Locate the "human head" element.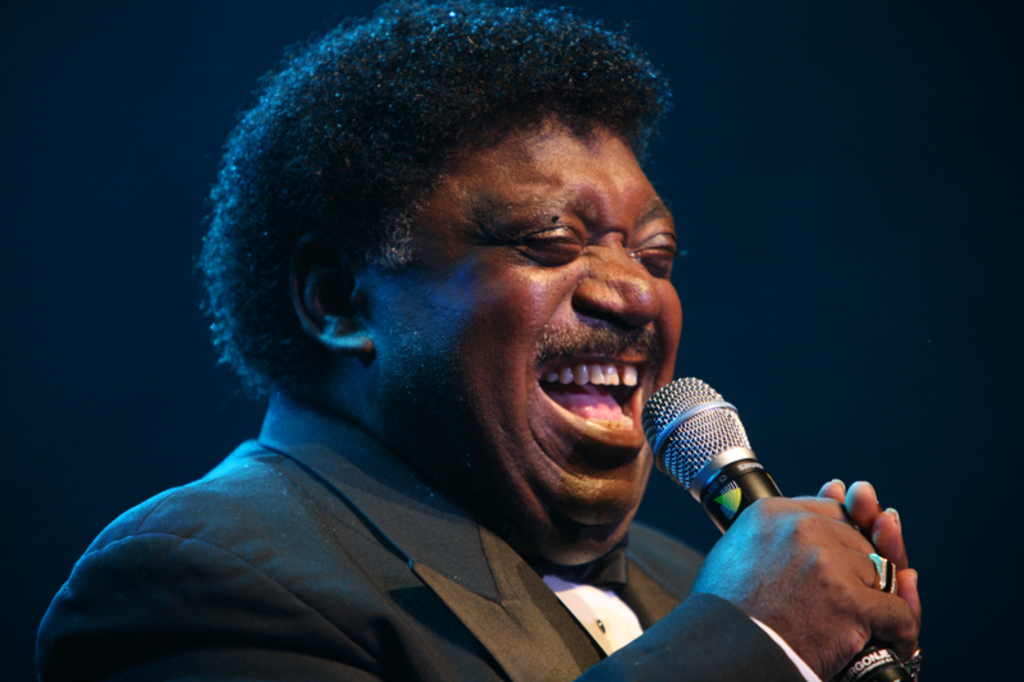
Element bbox: Rect(289, 37, 689, 466).
